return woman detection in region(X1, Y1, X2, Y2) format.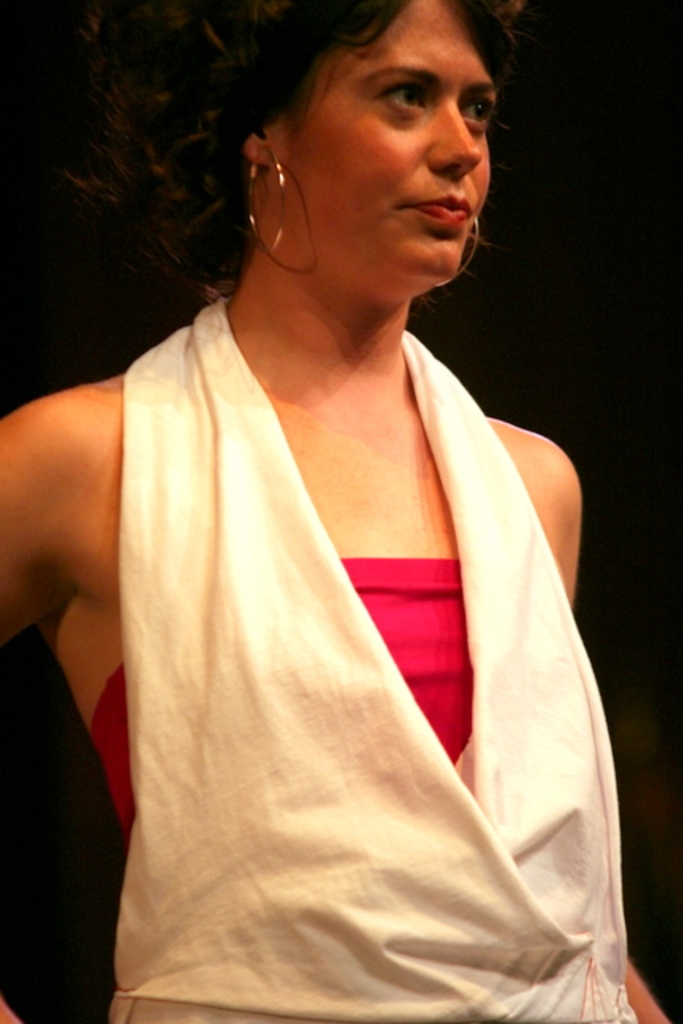
region(2, 0, 649, 997).
